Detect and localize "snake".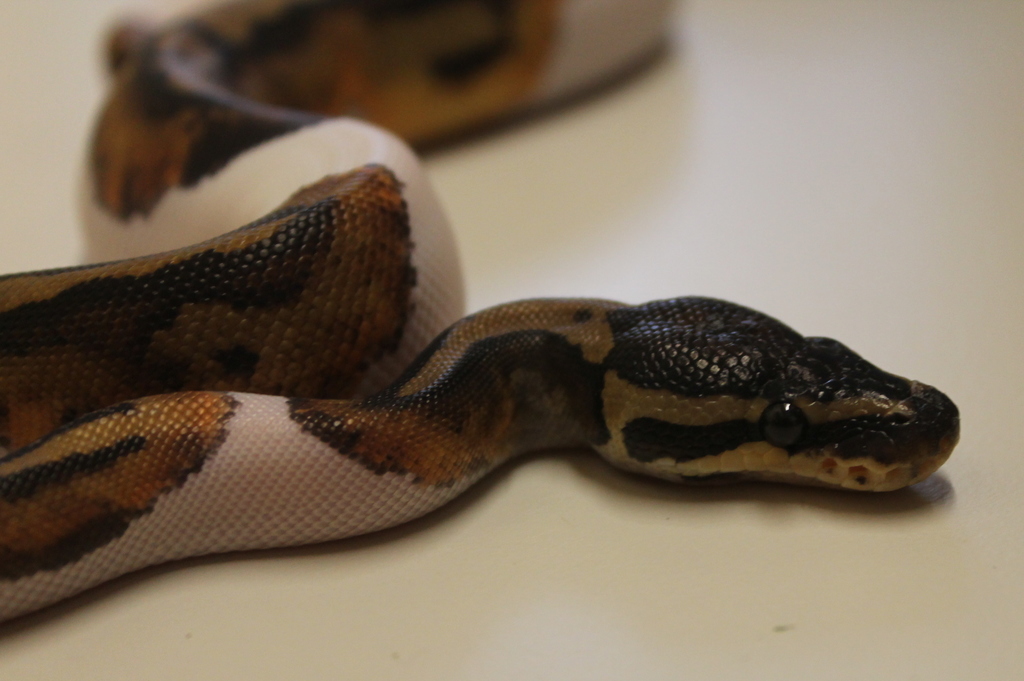
Localized at bbox(0, 0, 961, 645).
